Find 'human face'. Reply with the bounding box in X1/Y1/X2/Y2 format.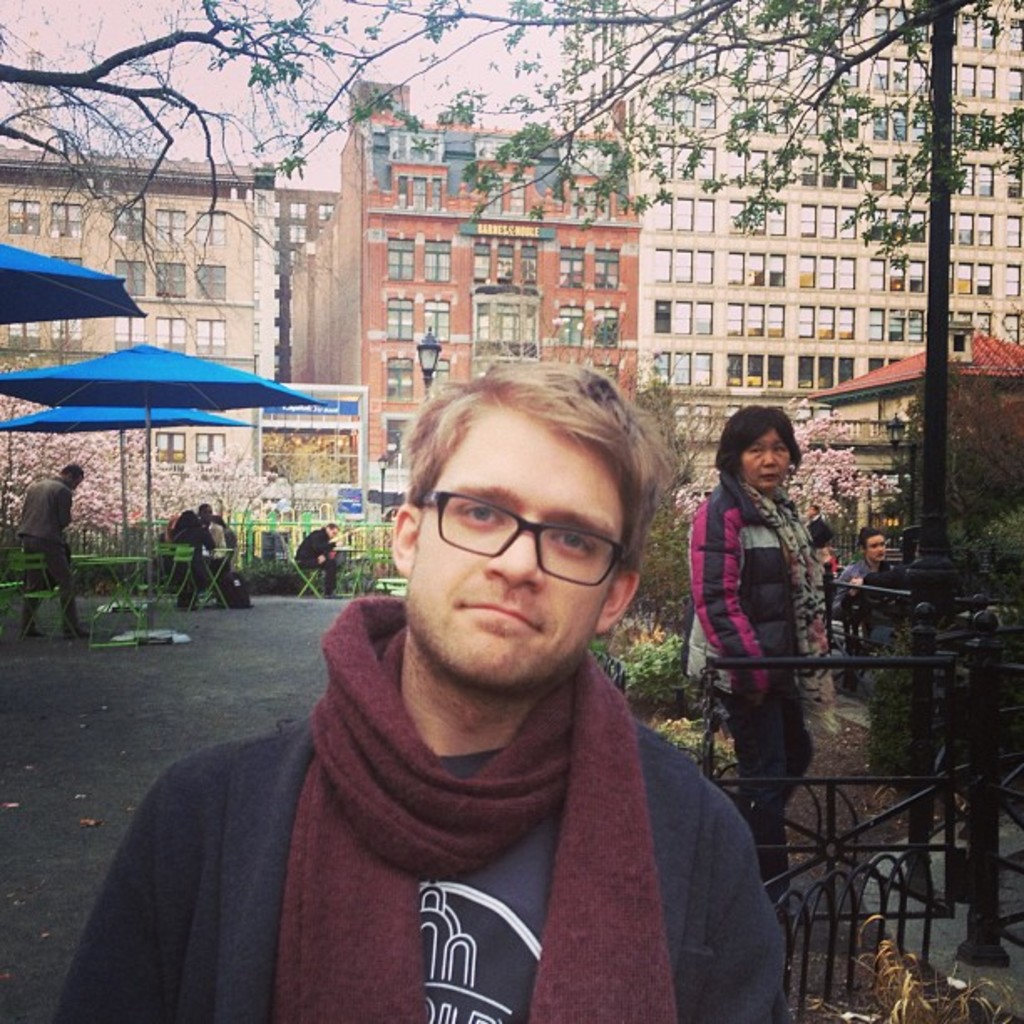
402/415/627/679.
